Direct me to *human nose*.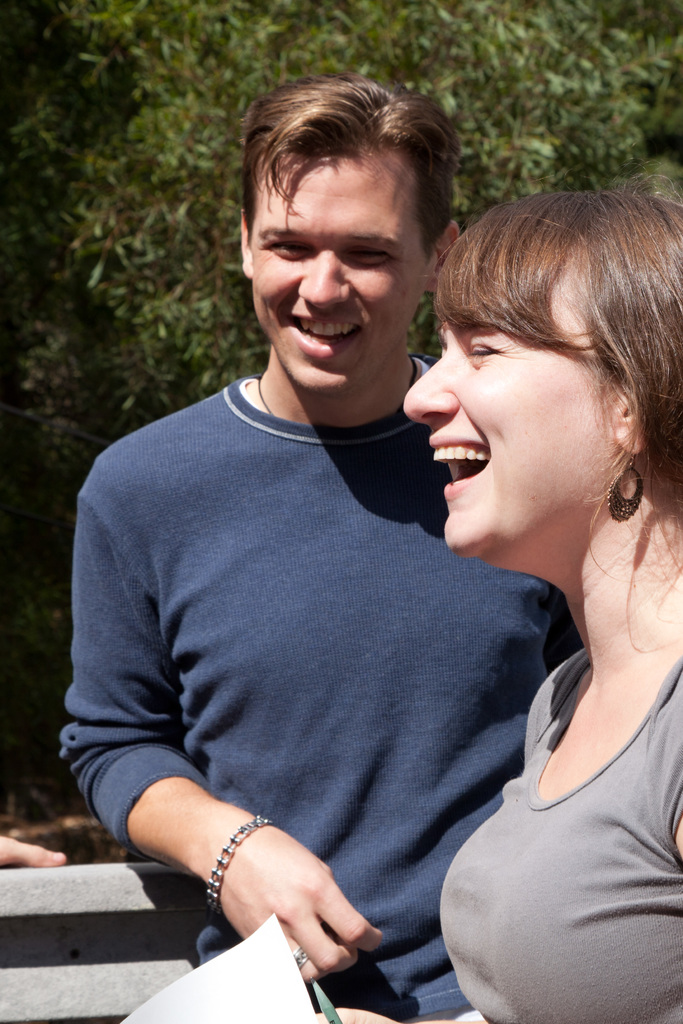
Direction: [x1=298, y1=246, x2=356, y2=309].
